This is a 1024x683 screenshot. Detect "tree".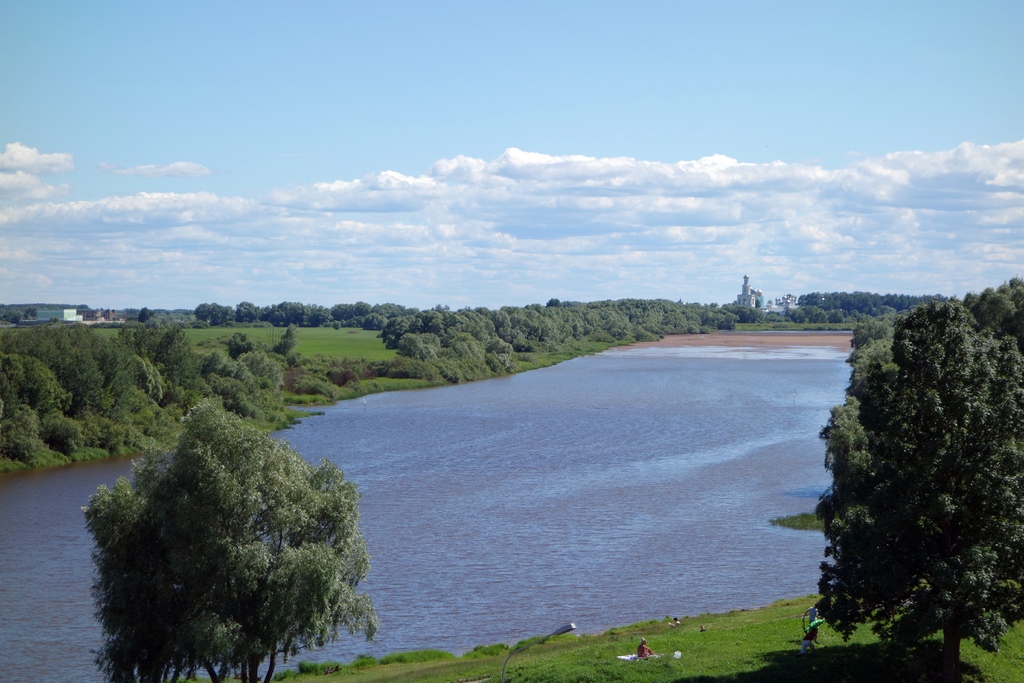
x1=162 y1=302 x2=292 y2=415.
